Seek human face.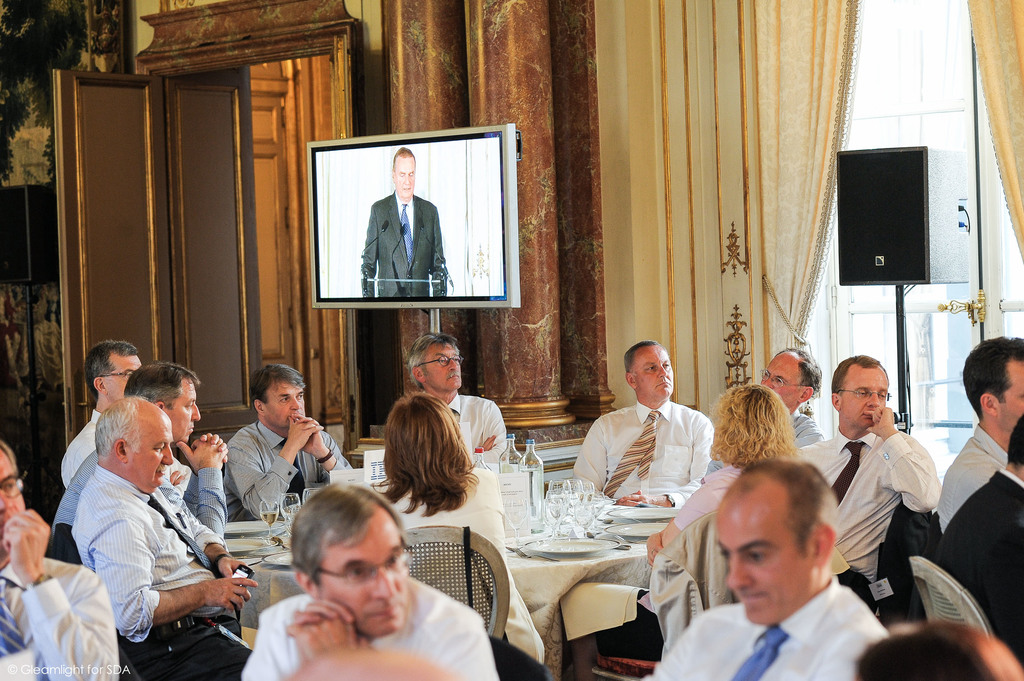
pyautogui.locateOnScreen(0, 451, 22, 540).
